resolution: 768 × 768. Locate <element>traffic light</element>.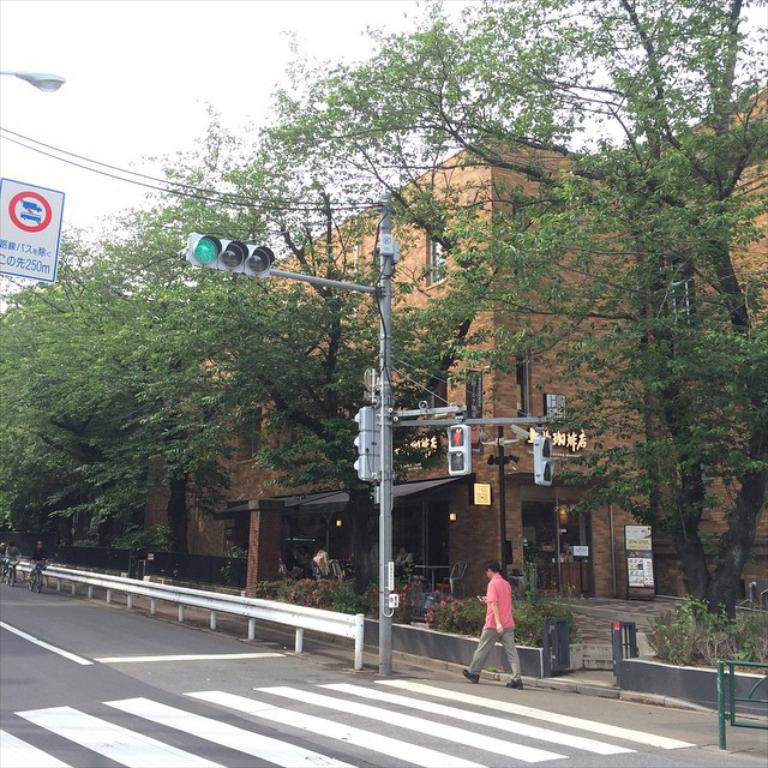
187/230/276/284.
